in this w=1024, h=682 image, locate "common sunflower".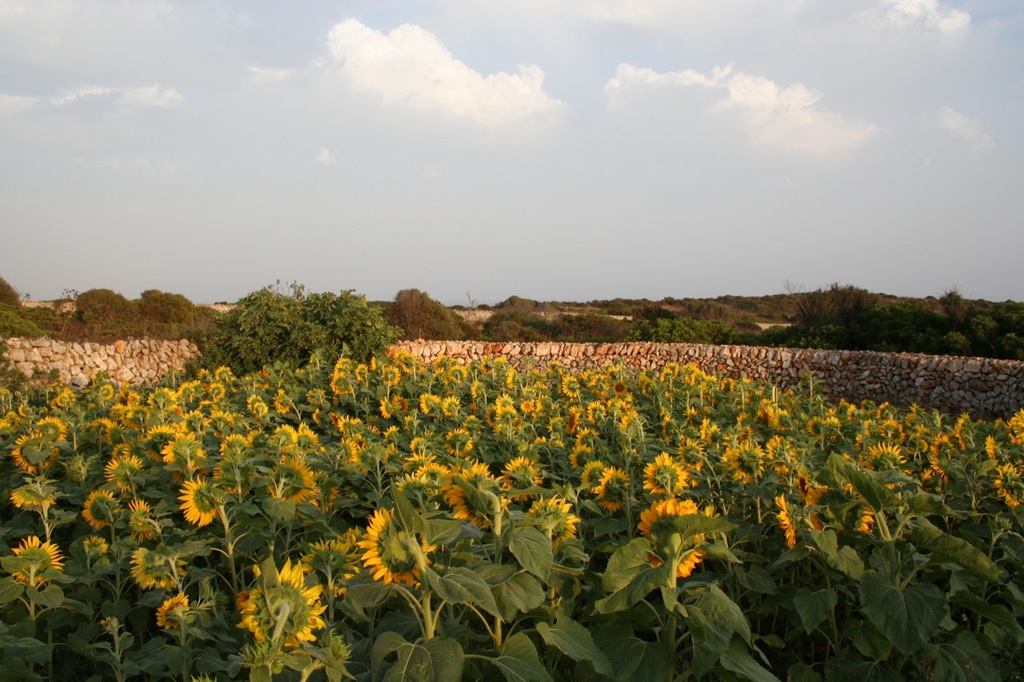
Bounding box: 83/489/131/534.
